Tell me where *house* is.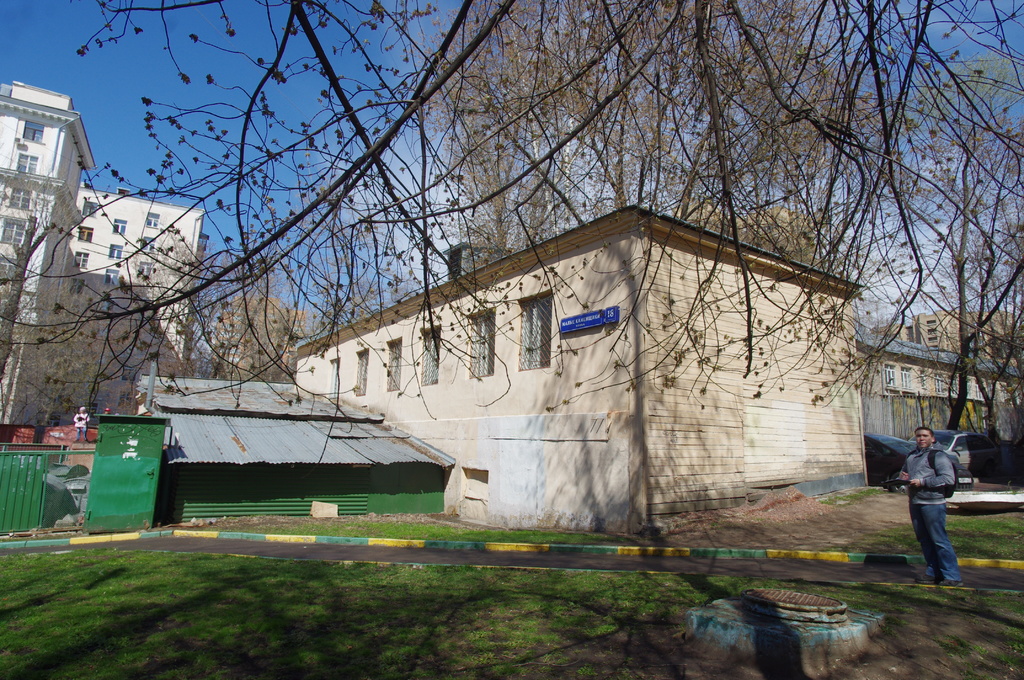
*house* is at region(347, 200, 888, 522).
